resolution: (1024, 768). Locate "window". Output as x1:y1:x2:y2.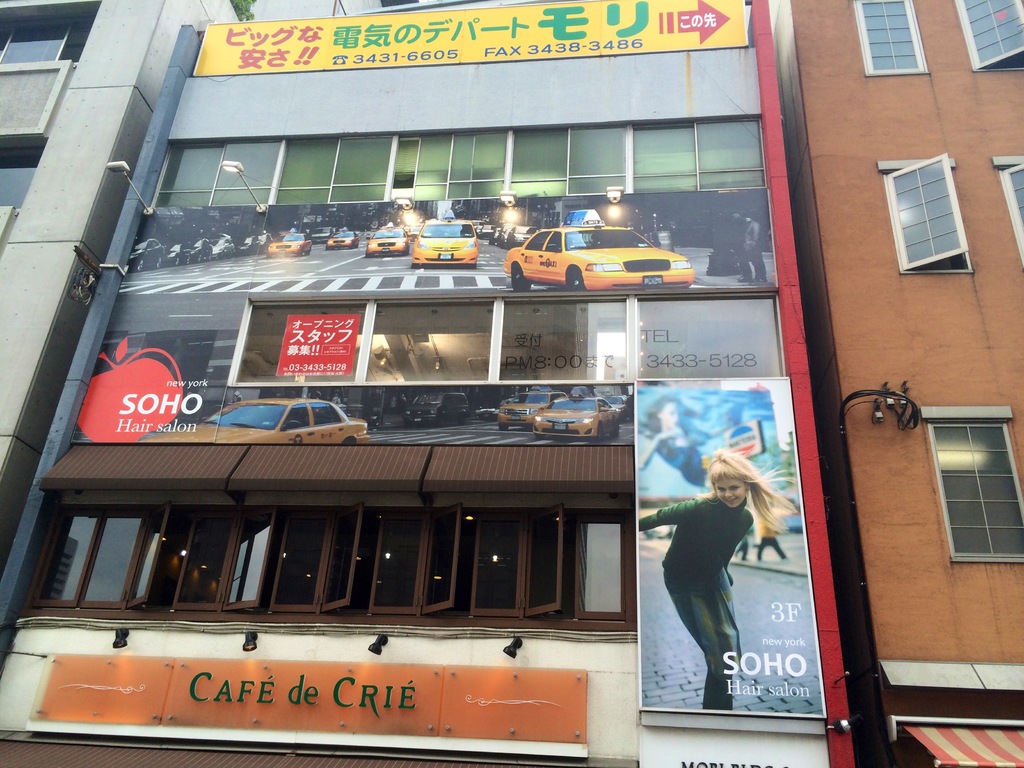
948:0:1023:72.
